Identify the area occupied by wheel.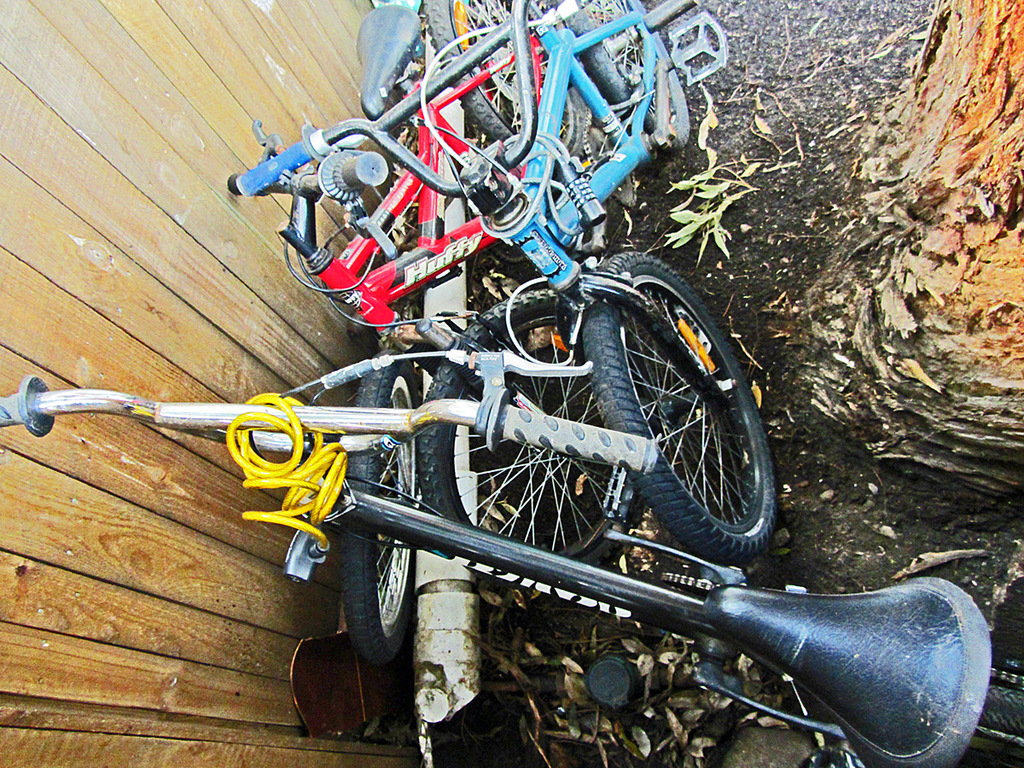
Area: crop(968, 685, 1023, 767).
